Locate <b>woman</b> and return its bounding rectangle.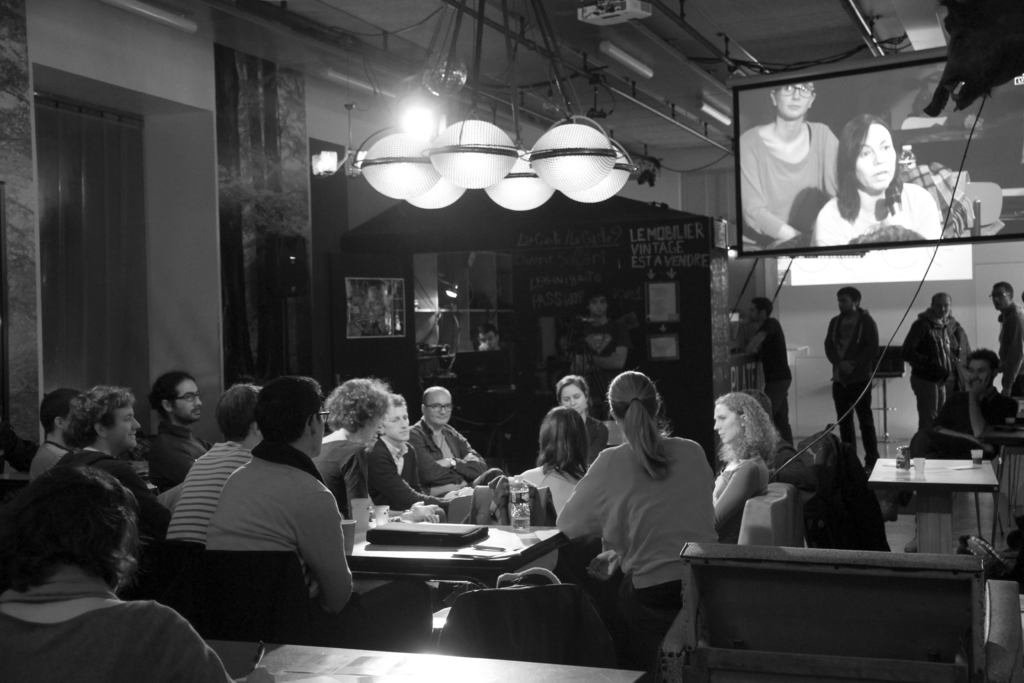
region(313, 377, 387, 539).
